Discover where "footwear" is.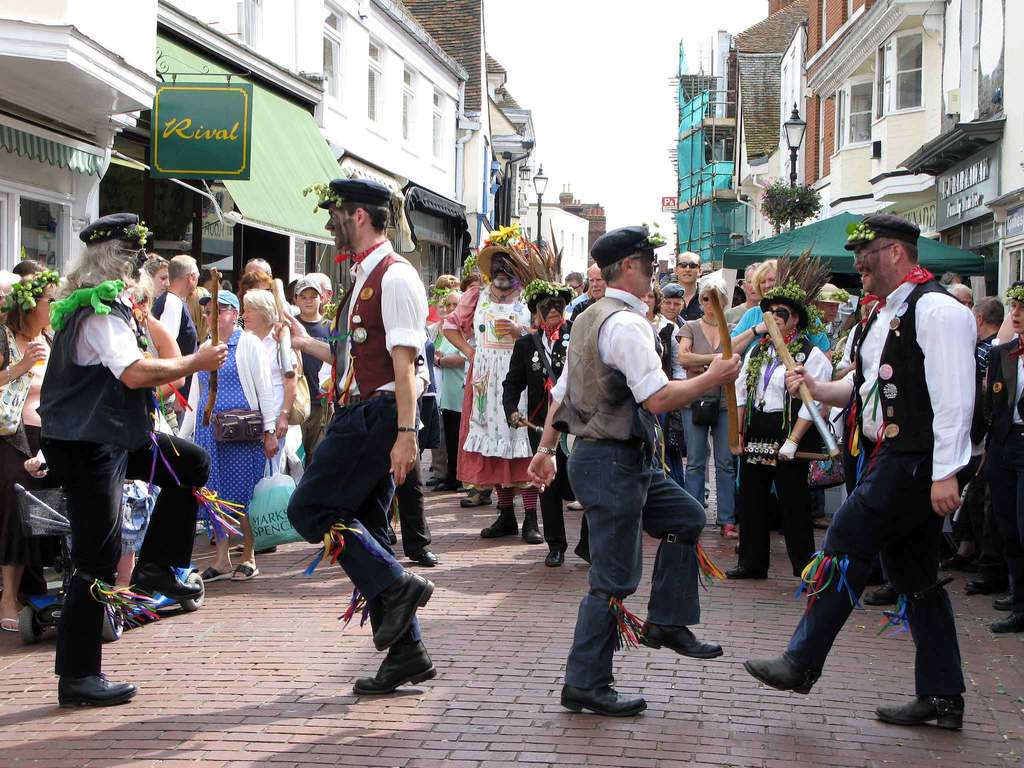
Discovered at rect(129, 566, 200, 602).
